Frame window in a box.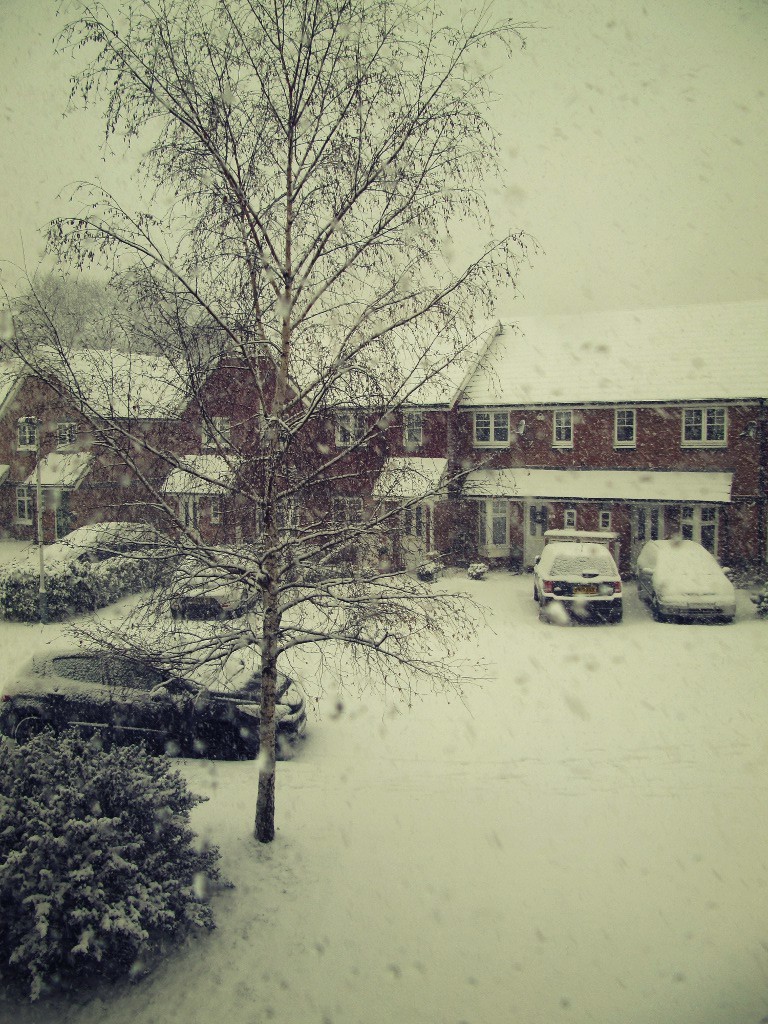
[x1=564, y1=511, x2=578, y2=525].
